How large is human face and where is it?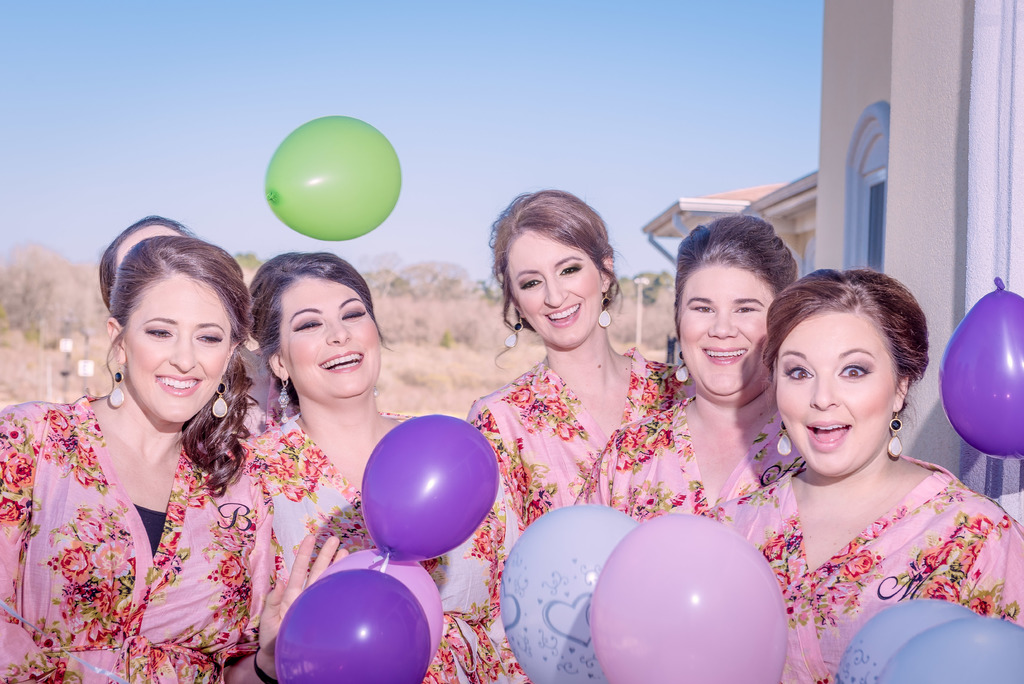
Bounding box: region(282, 279, 380, 398).
